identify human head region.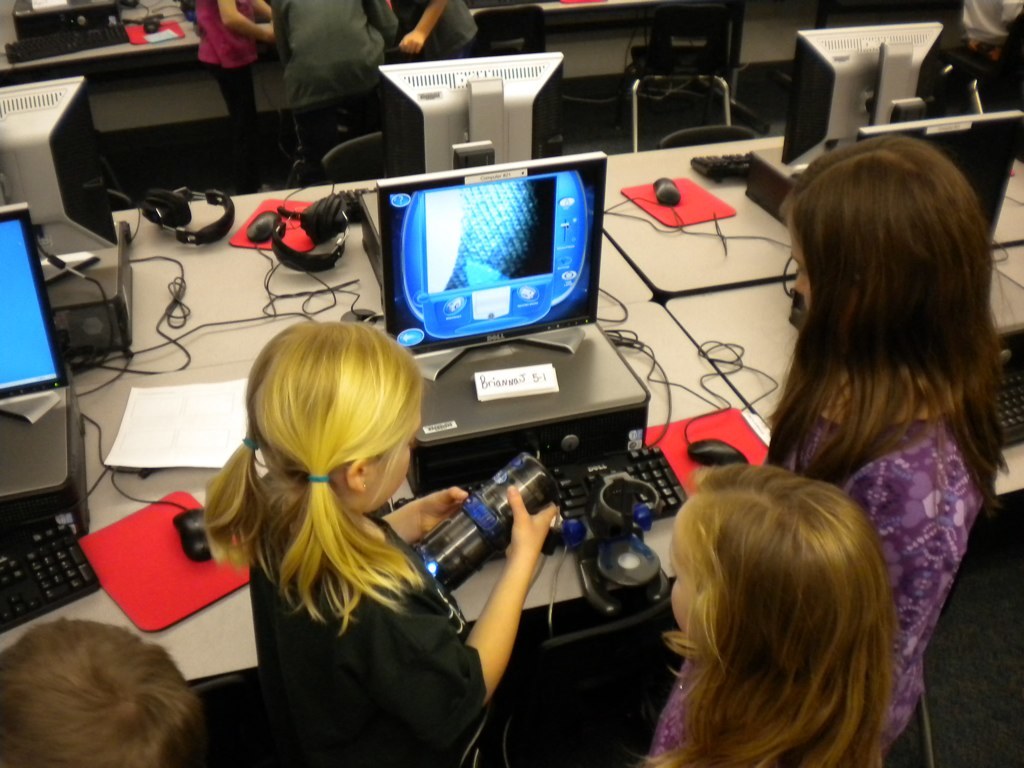
Region: BBox(0, 639, 239, 767).
